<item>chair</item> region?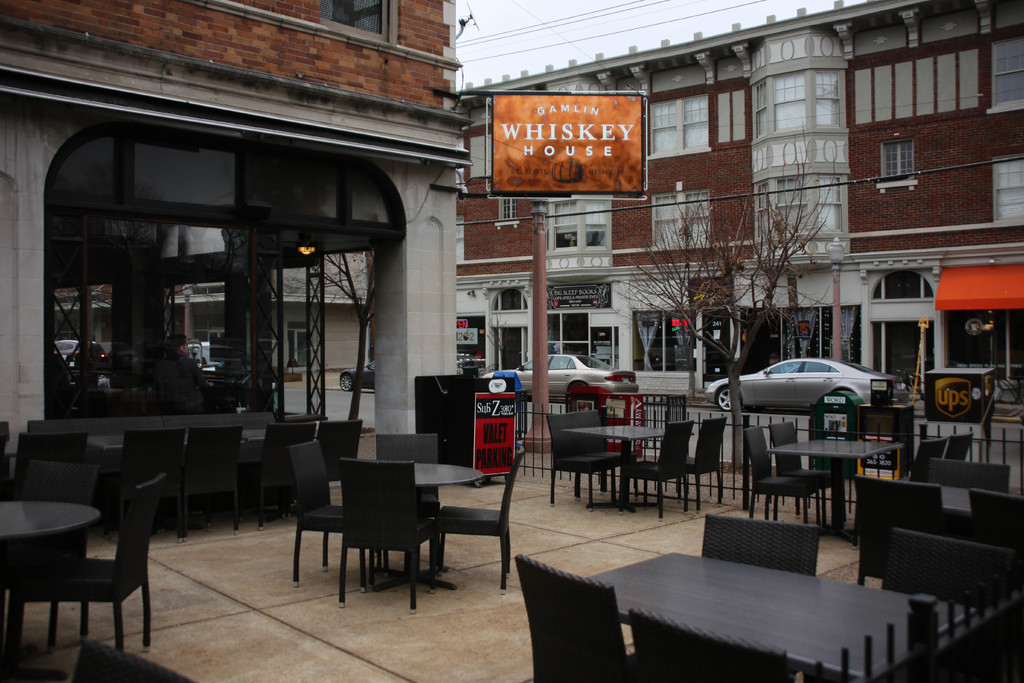
(160, 425, 240, 538)
